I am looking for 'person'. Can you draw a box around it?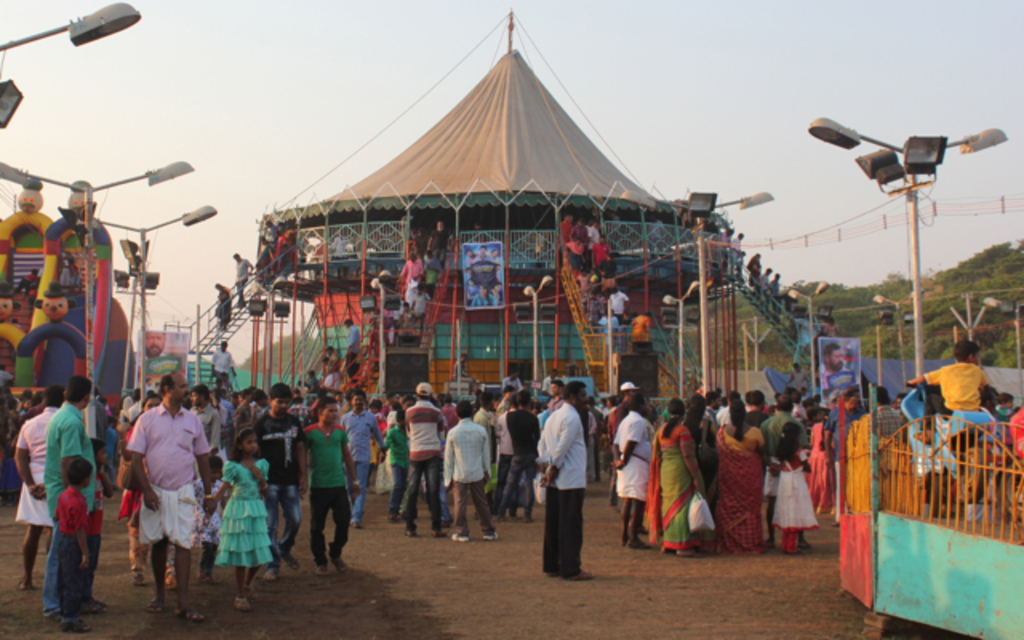
Sure, the bounding box is [210,334,237,386].
